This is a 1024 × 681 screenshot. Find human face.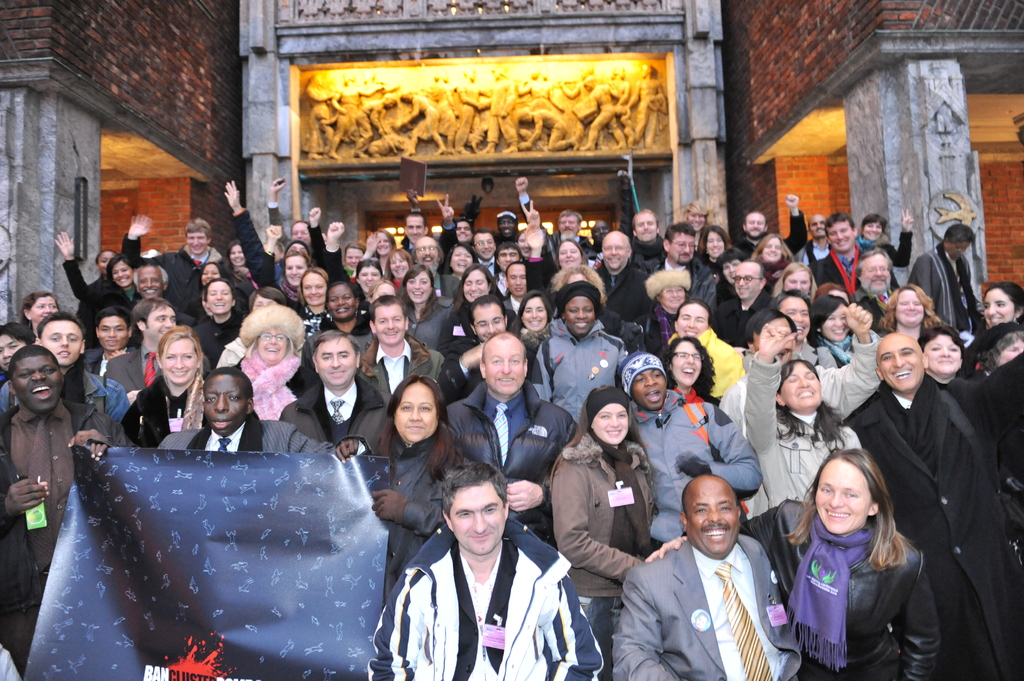
Bounding box: box(635, 366, 664, 407).
